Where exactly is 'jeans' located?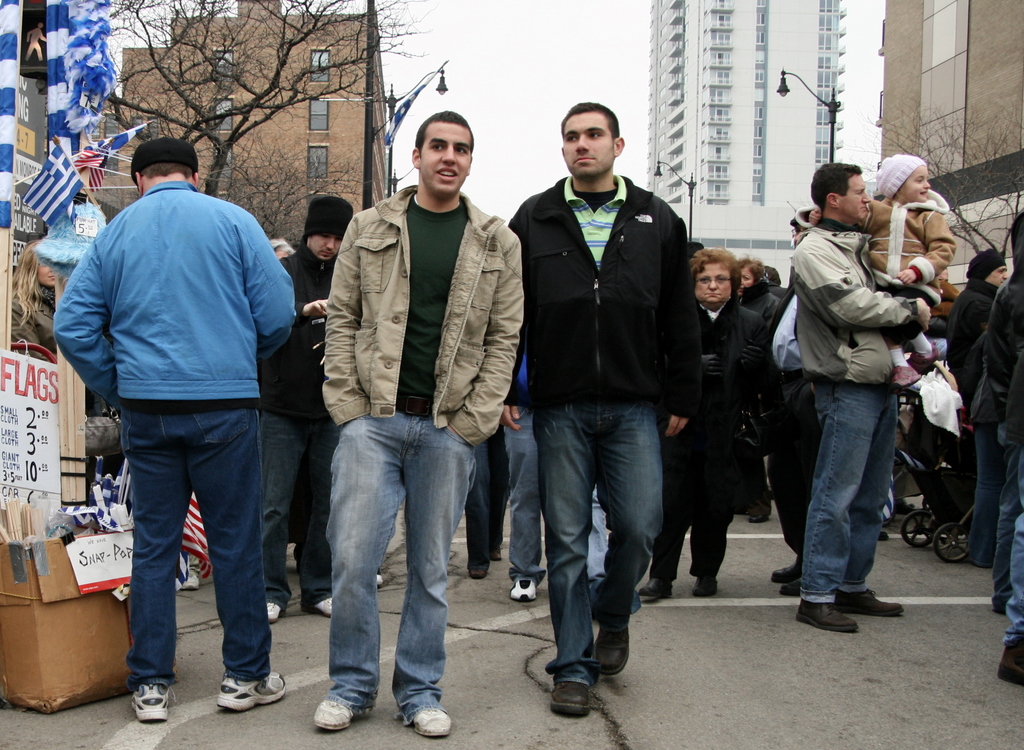
Its bounding box is {"left": 116, "top": 405, "right": 277, "bottom": 678}.
